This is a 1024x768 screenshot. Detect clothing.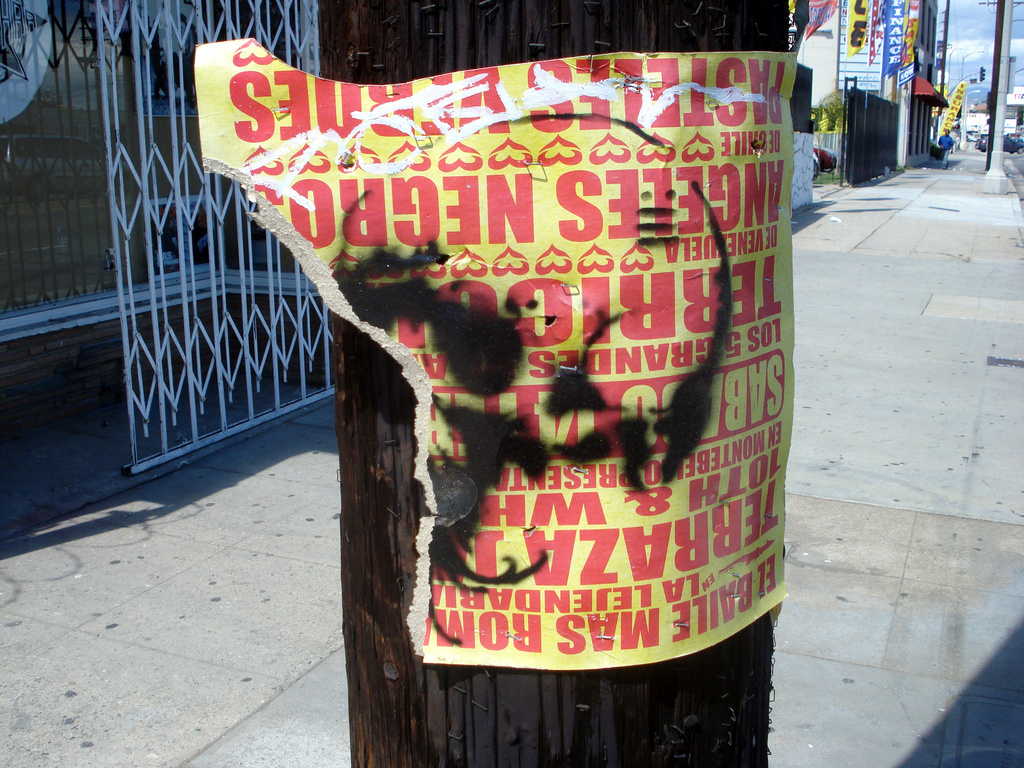
bbox=[936, 132, 952, 162].
